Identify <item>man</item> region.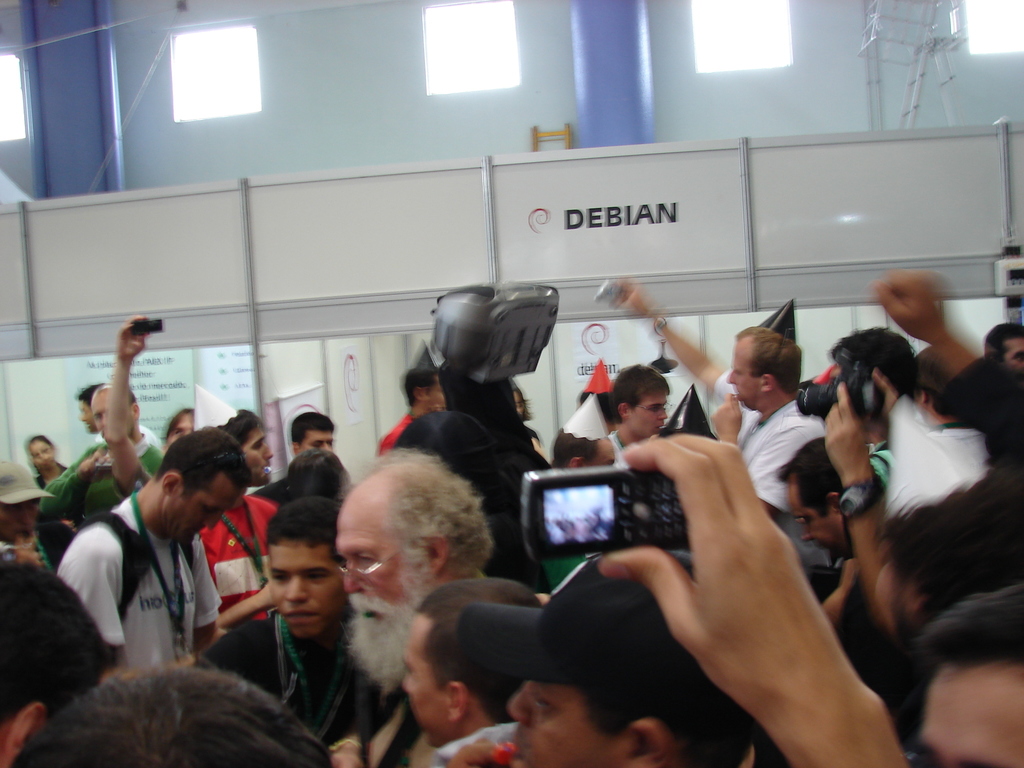
Region: pyautogui.locateOnScreen(196, 412, 280, 620).
